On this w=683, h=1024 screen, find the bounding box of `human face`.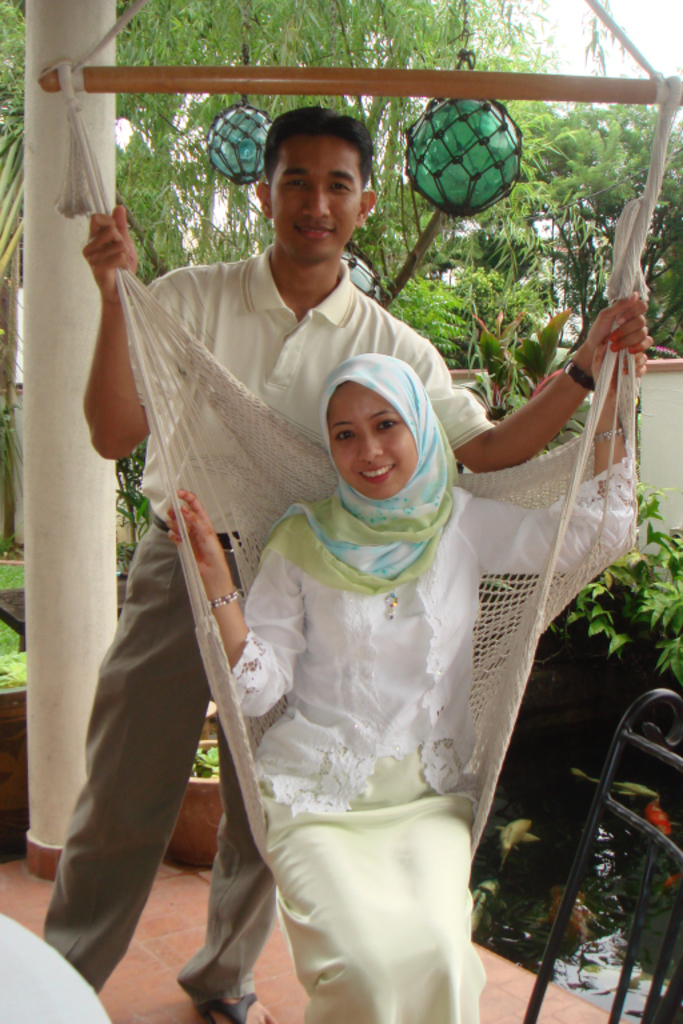
Bounding box: <region>265, 129, 359, 253</region>.
